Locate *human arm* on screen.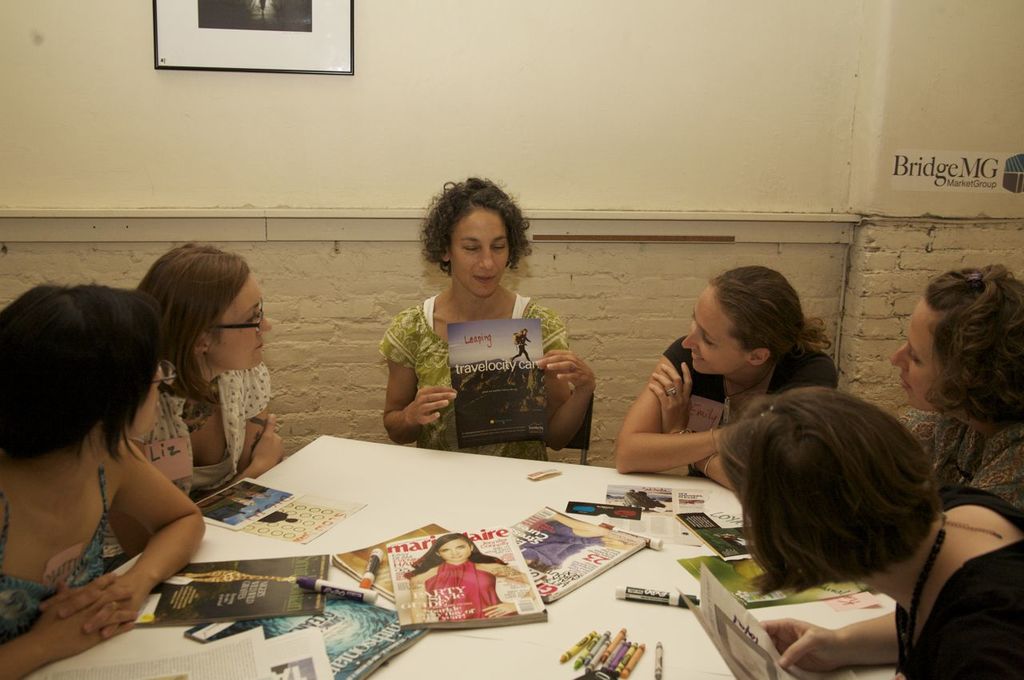
On screen at 537, 312, 600, 456.
